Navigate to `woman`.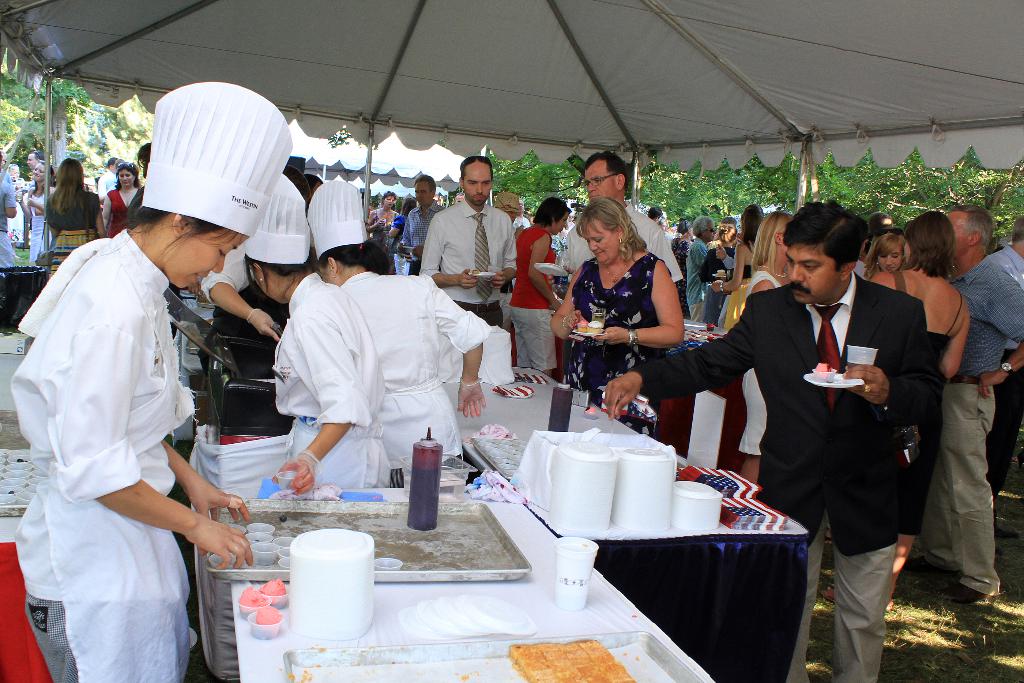
Navigation target: crop(104, 163, 143, 236).
